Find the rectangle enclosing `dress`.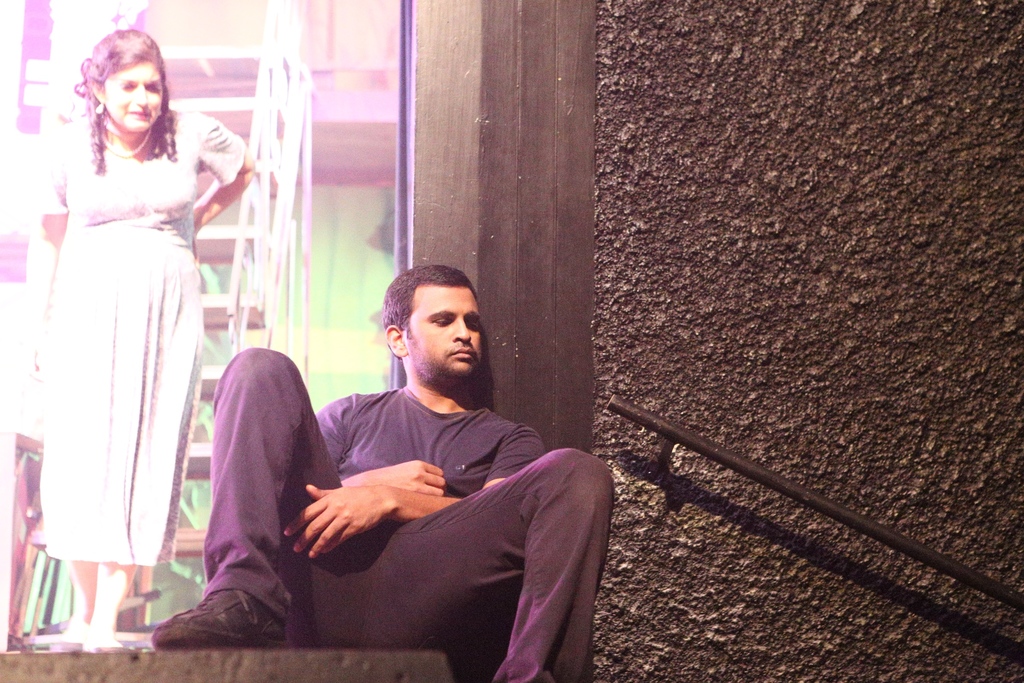
bbox=(26, 109, 246, 563).
